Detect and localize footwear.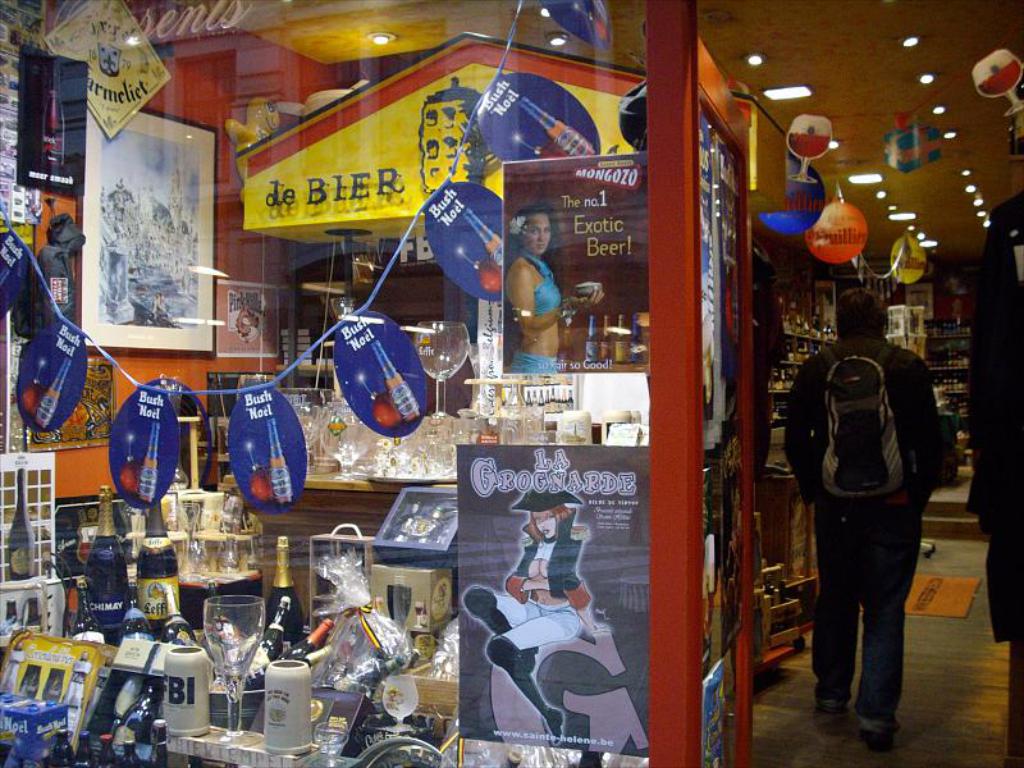
Localized at region(860, 713, 901, 735).
